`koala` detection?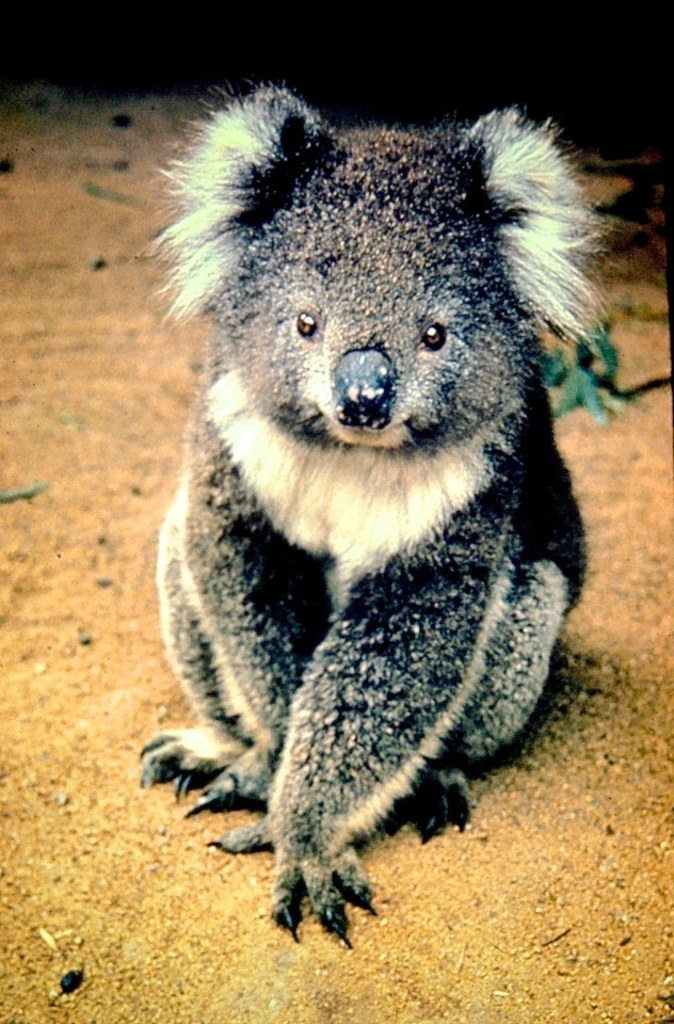
x1=140, y1=81, x2=617, y2=947
